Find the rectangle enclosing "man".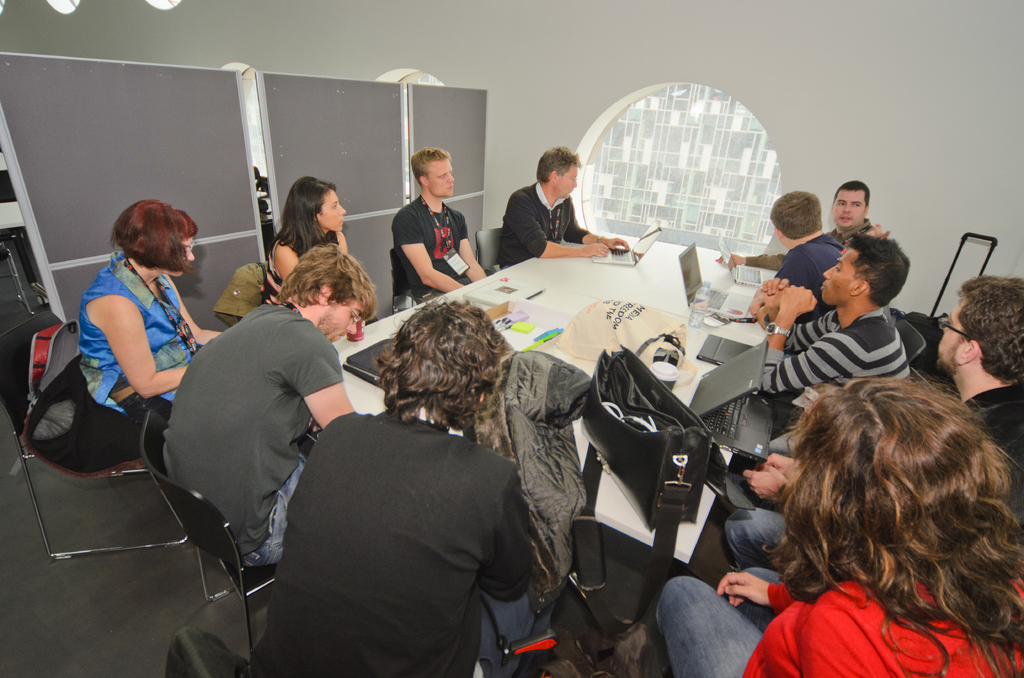
<bbox>716, 181, 890, 273</bbox>.
